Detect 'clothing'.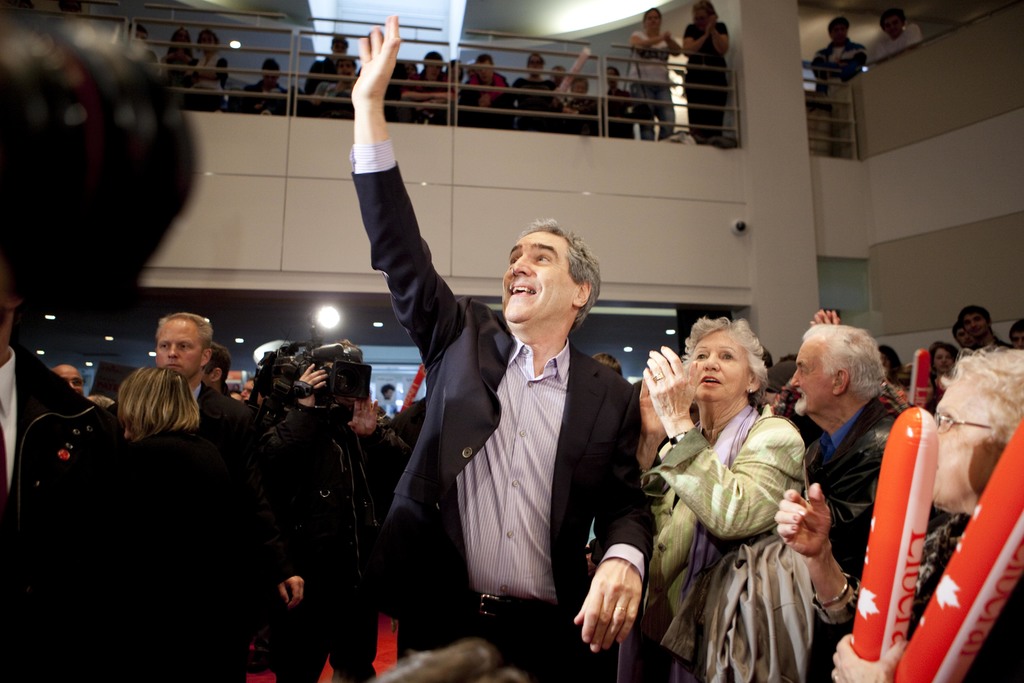
Detected at Rect(166, 49, 181, 85).
